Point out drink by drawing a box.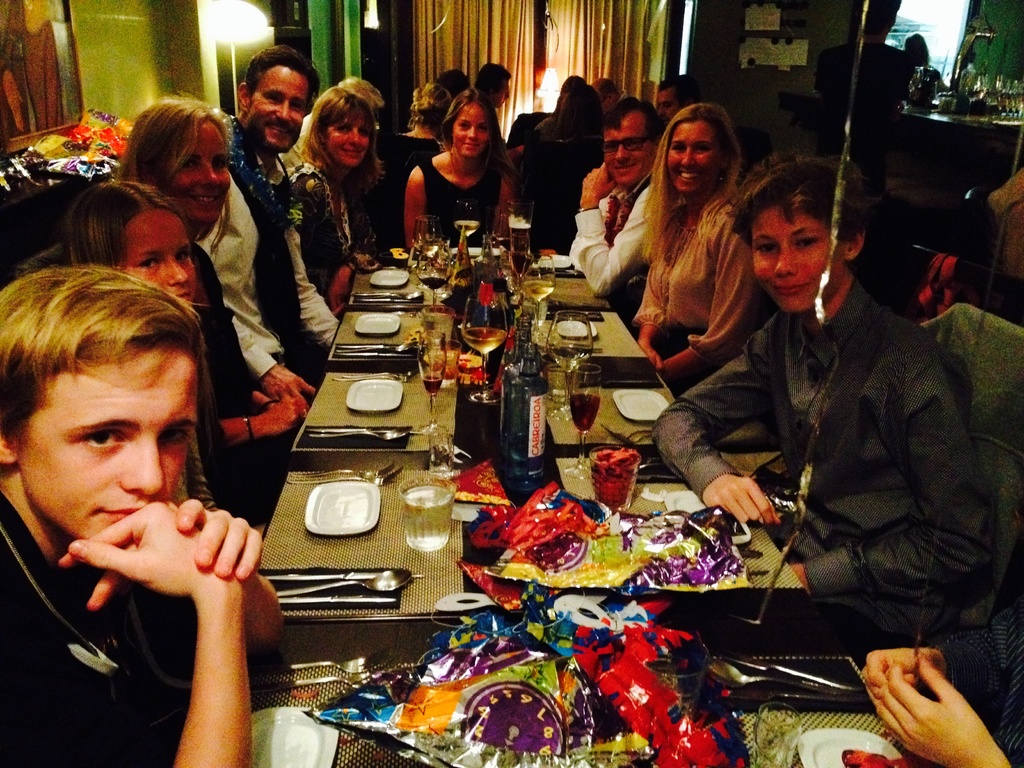
box(569, 391, 600, 435).
